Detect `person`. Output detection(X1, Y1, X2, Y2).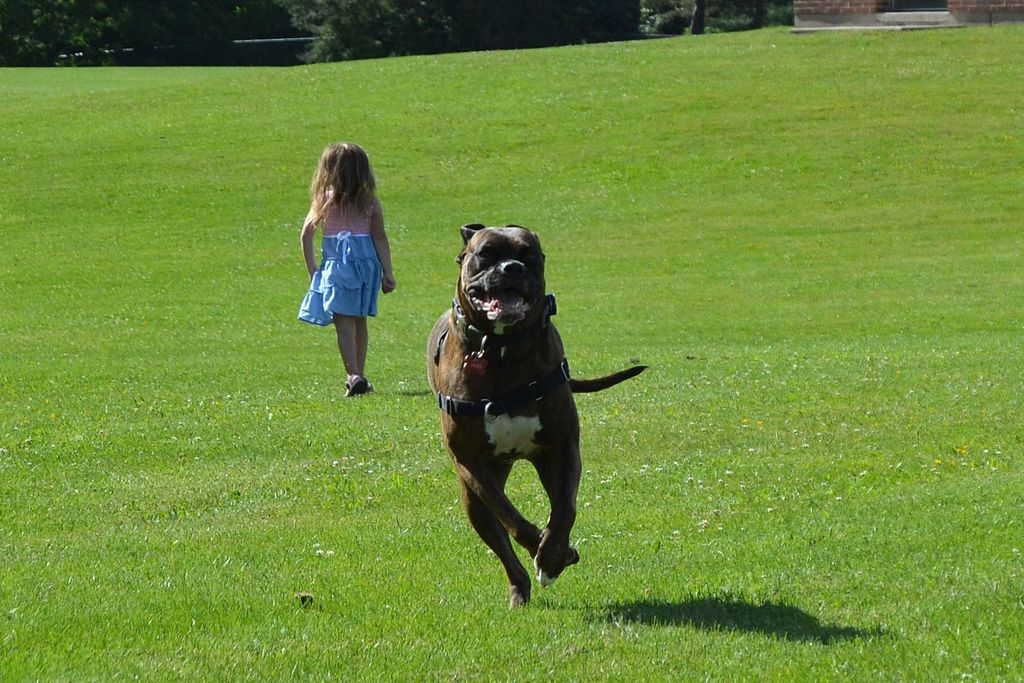
detection(300, 144, 392, 403).
